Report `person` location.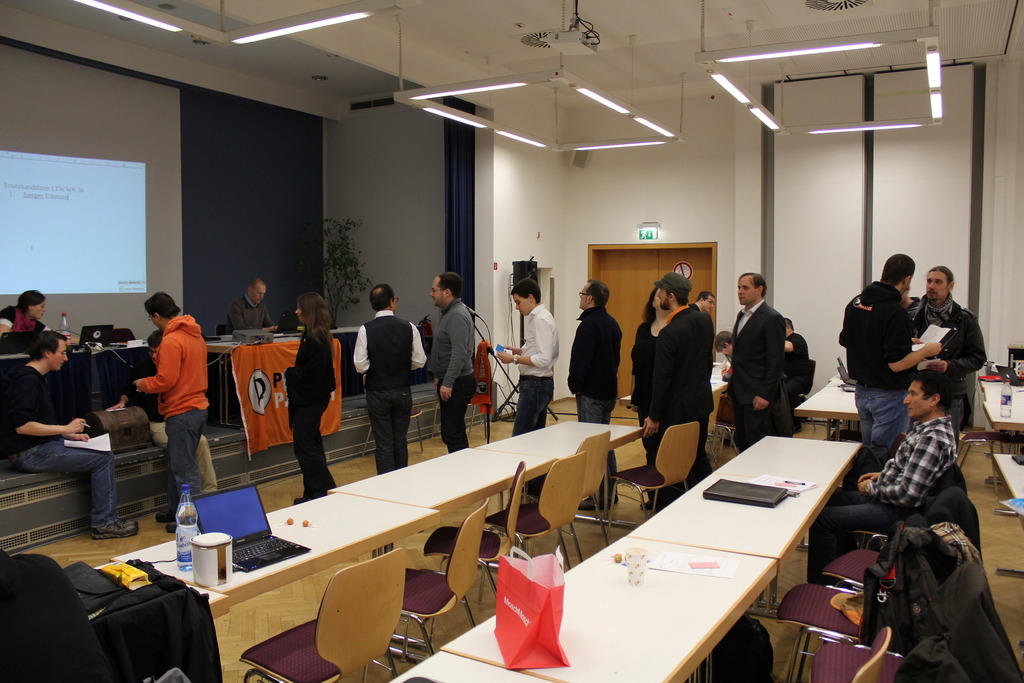
Report: 724:282:782:451.
